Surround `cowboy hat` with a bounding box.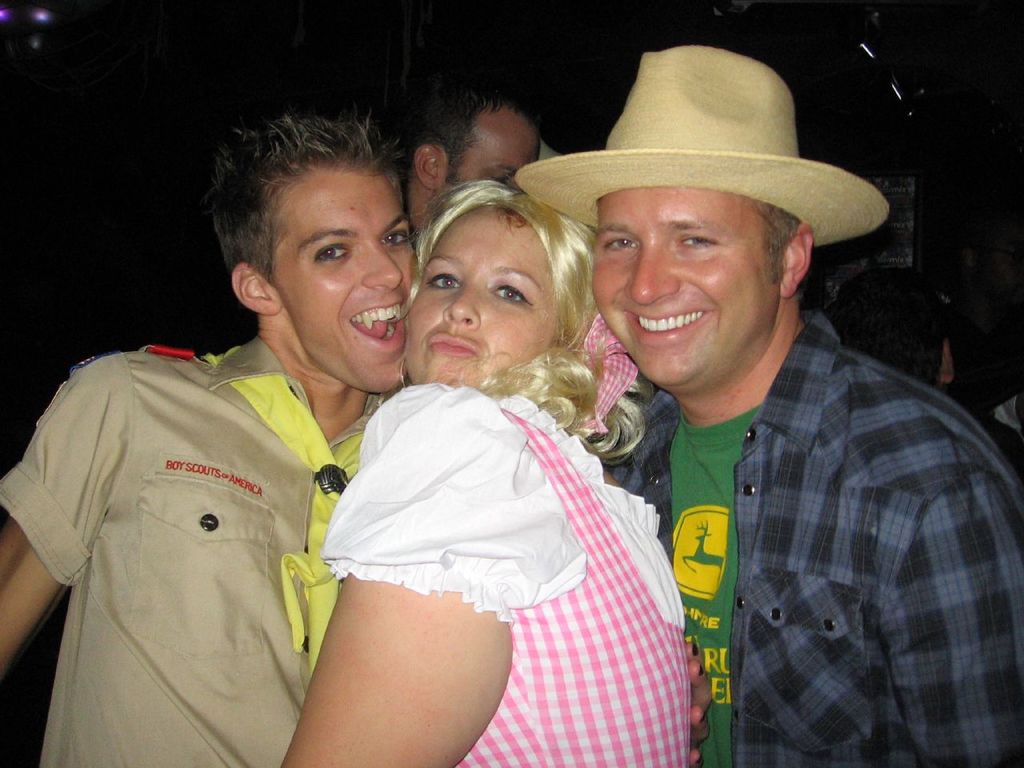
region(514, 45, 898, 236).
